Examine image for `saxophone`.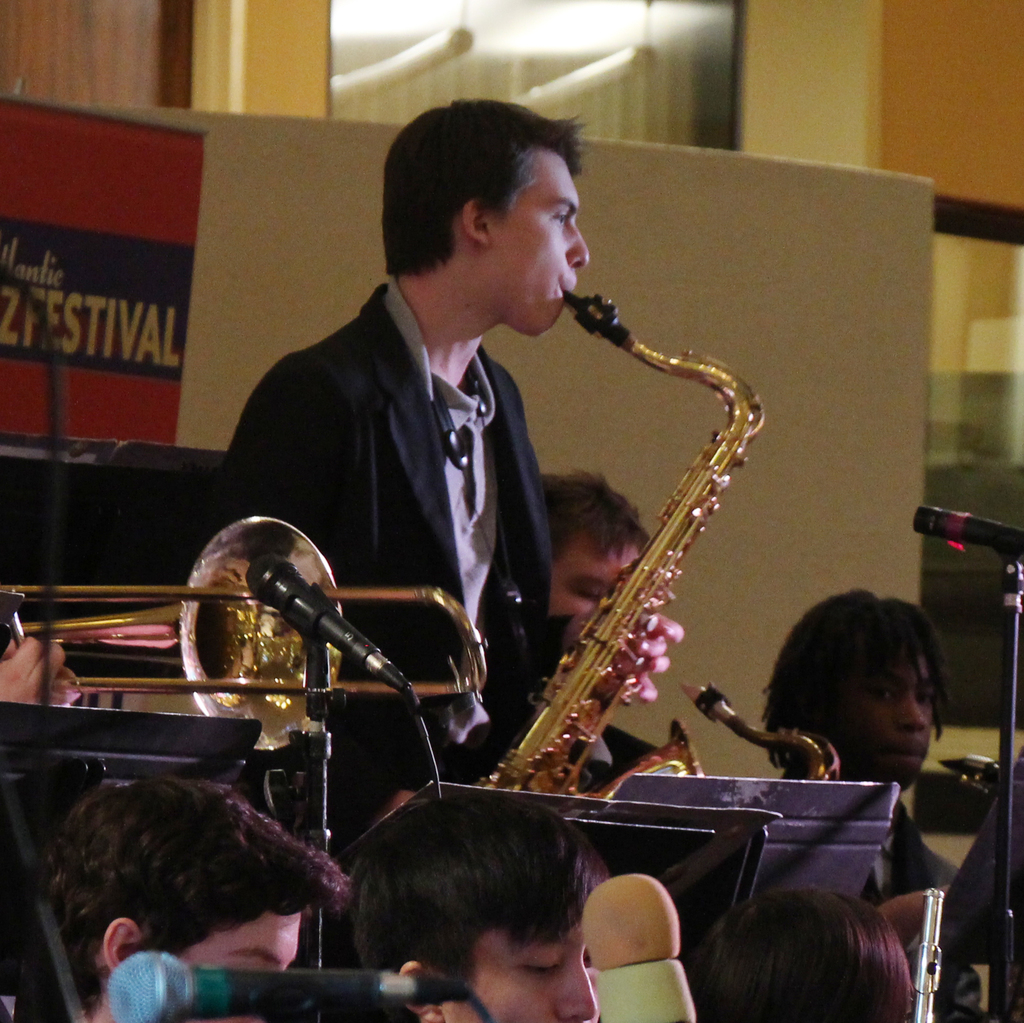
Examination result: {"left": 901, "top": 754, "right": 1023, "bottom": 1022}.
